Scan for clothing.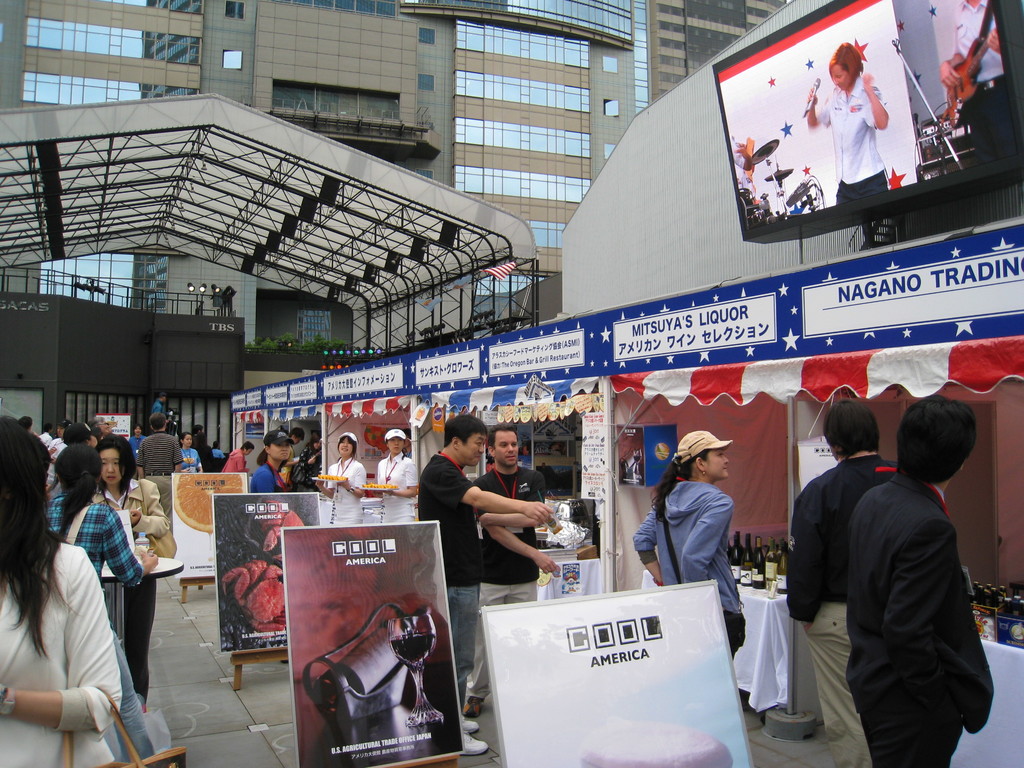
Scan result: {"x1": 465, "y1": 463, "x2": 550, "y2": 701}.
